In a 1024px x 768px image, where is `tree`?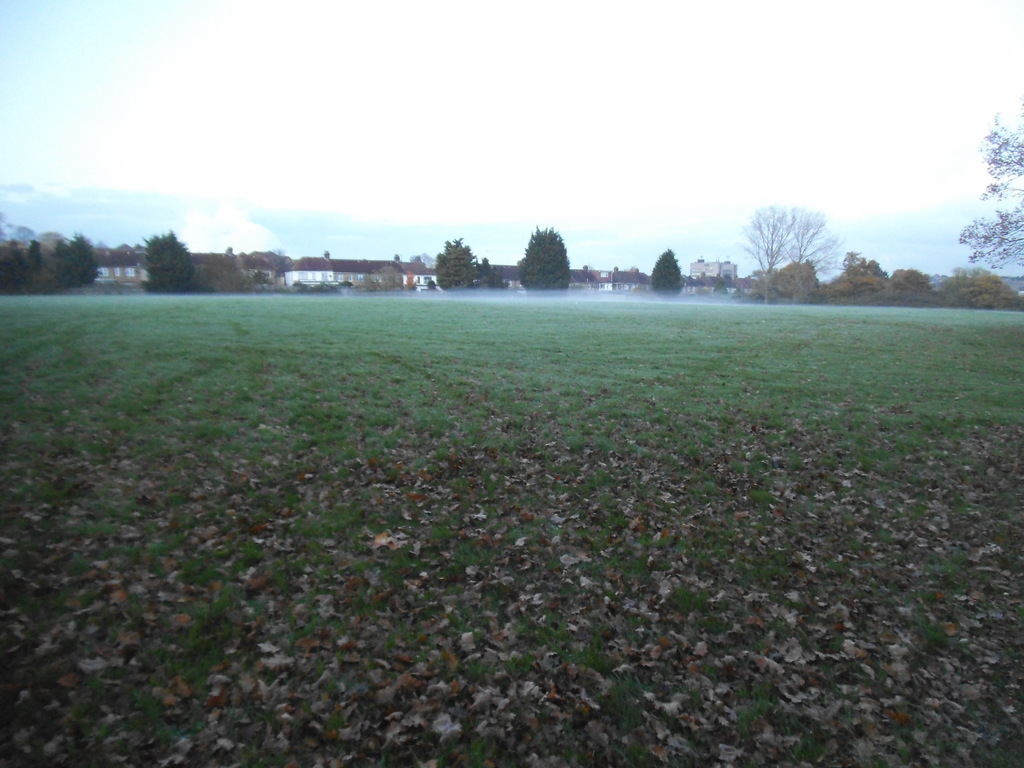
box=[646, 247, 685, 295].
